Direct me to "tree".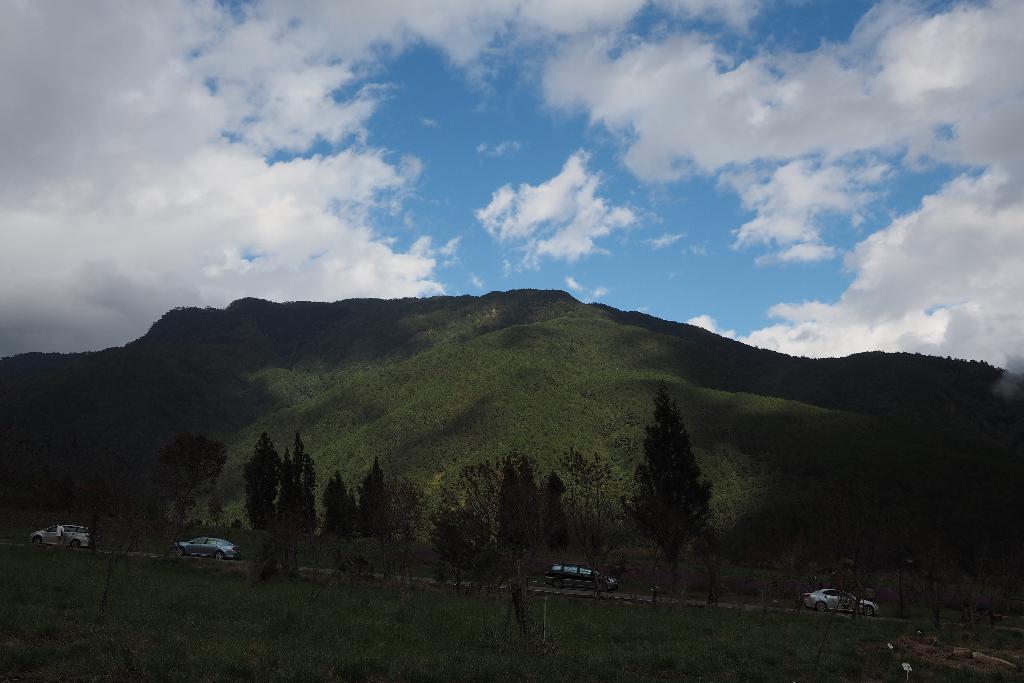
Direction: (left=155, top=435, right=228, bottom=557).
